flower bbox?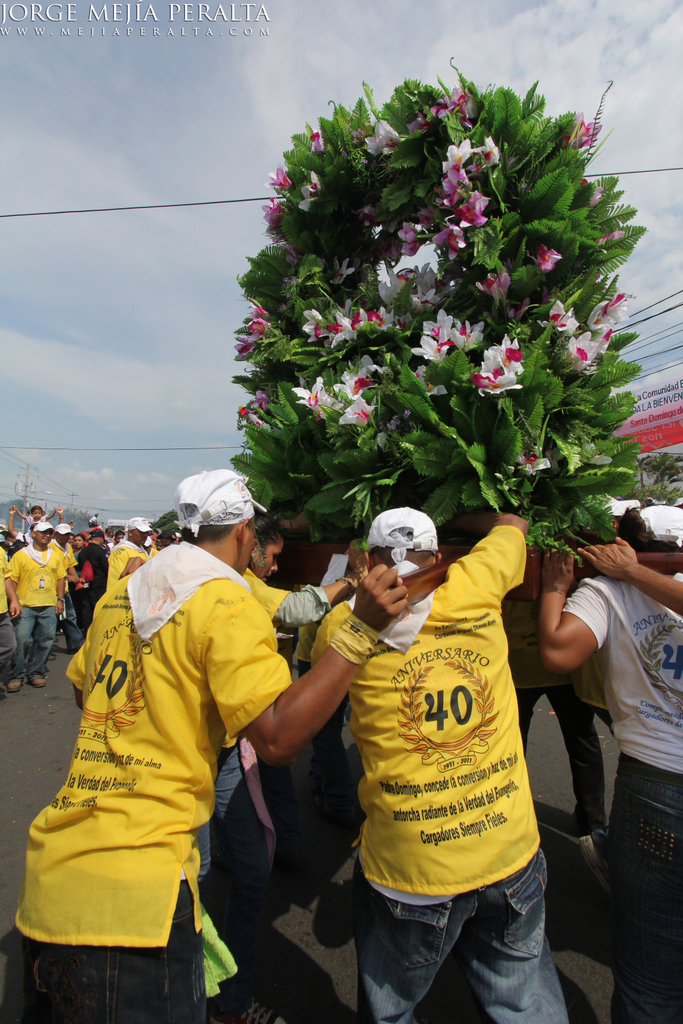
box=[409, 309, 483, 363]
